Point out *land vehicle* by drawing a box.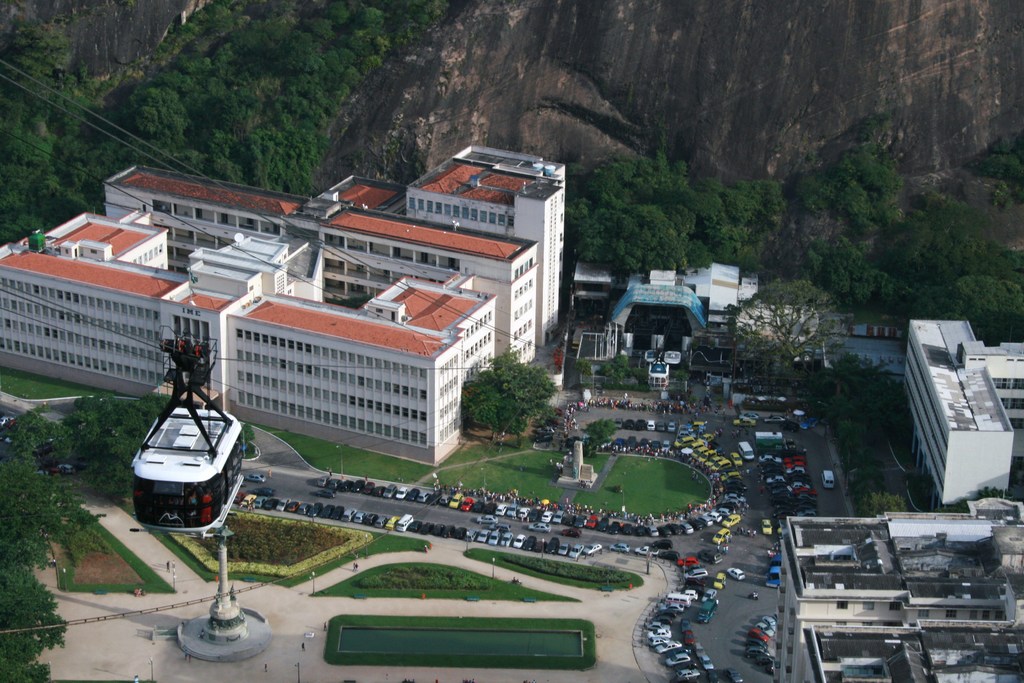
rect(761, 412, 783, 424).
